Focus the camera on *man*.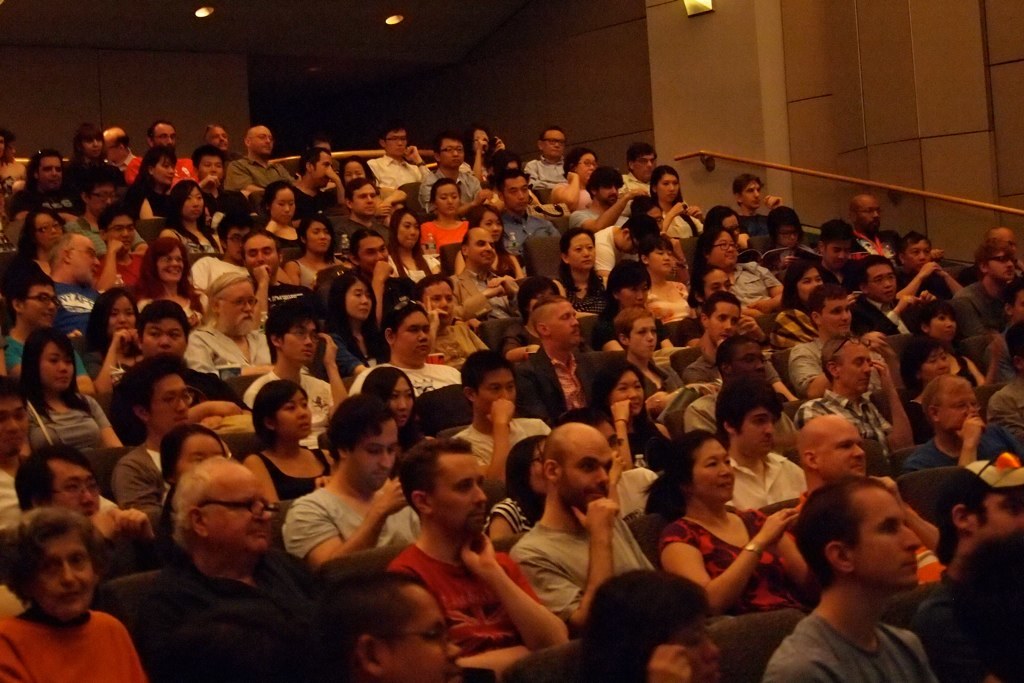
Focus region: x1=0, y1=448, x2=146, y2=570.
